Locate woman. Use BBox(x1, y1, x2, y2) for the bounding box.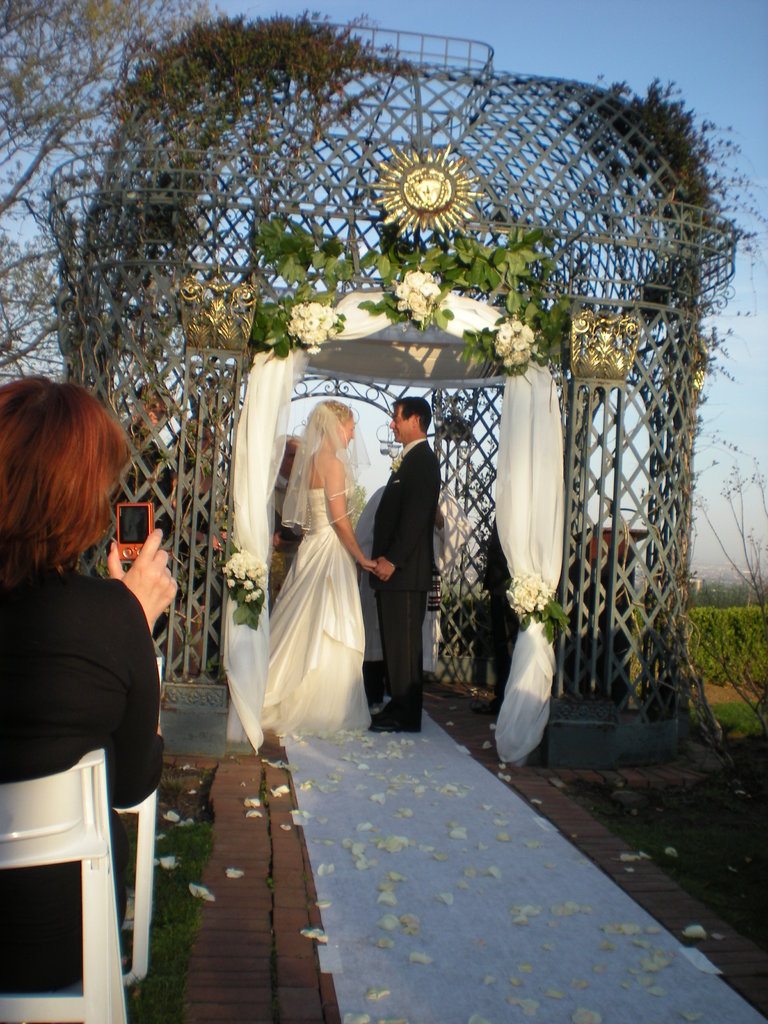
BBox(242, 368, 389, 744).
